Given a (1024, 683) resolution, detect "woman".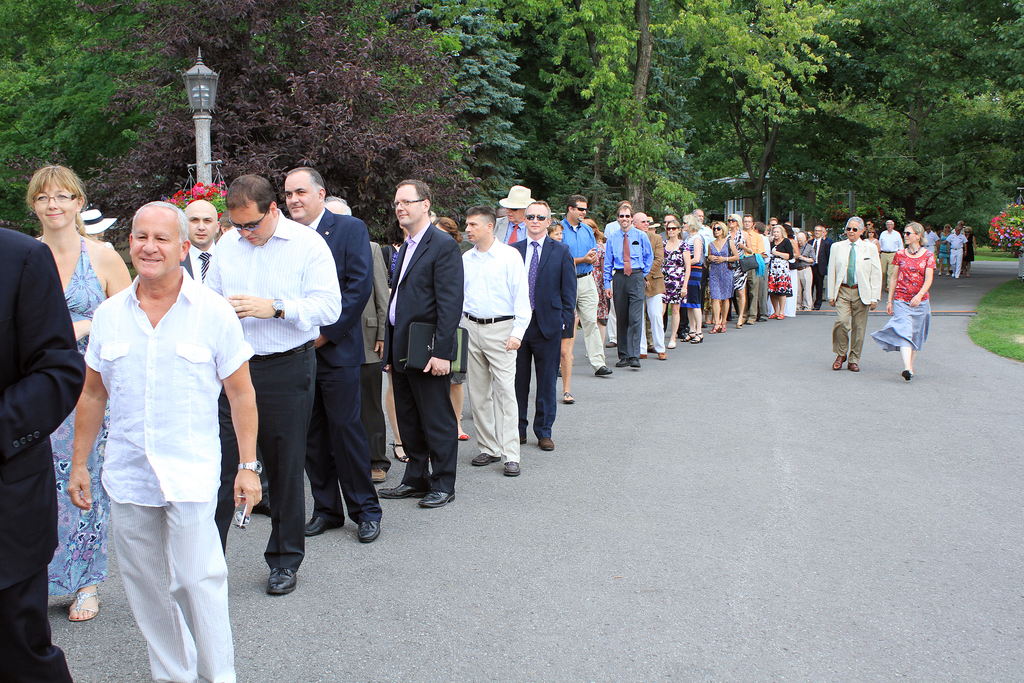
box=[660, 218, 691, 349].
